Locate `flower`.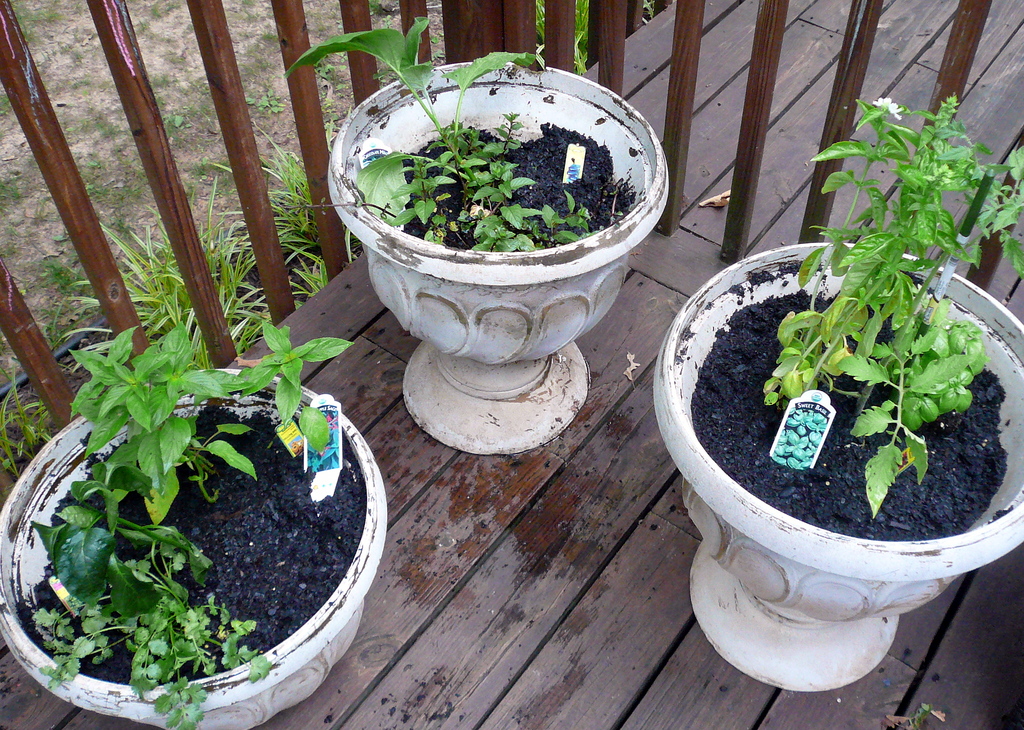
Bounding box: (x1=876, y1=95, x2=899, y2=116).
